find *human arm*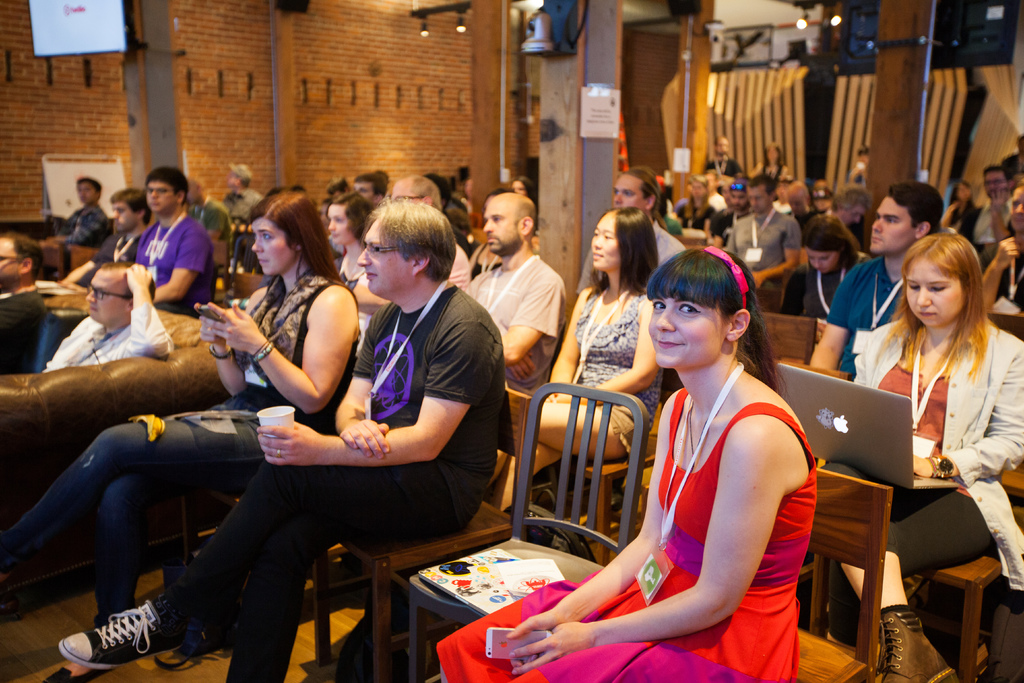
pyautogui.locateOnScreen(503, 403, 672, 644)
